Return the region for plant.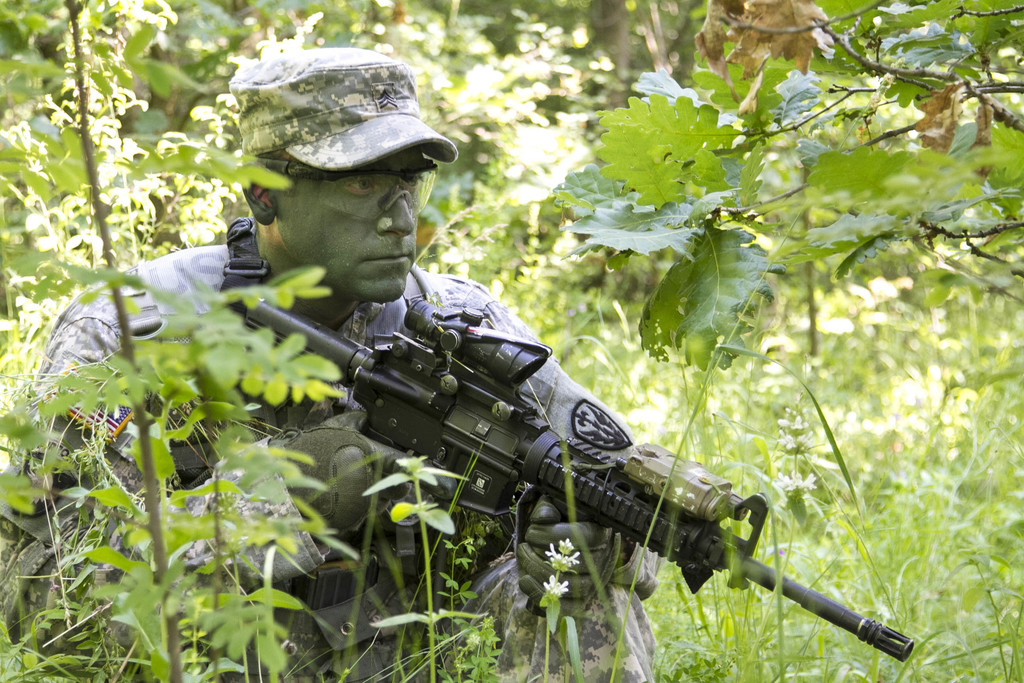
x1=531, y1=509, x2=579, y2=682.
